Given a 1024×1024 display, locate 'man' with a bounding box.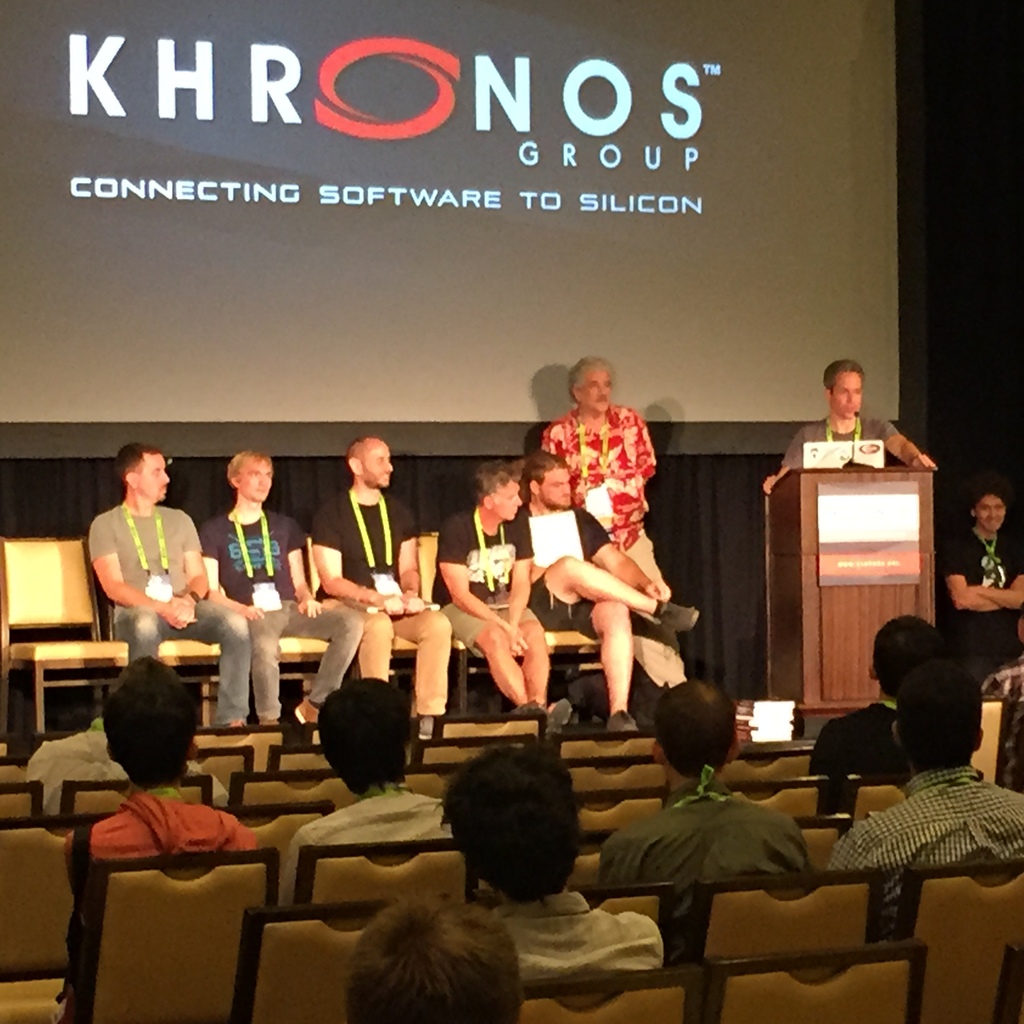
Located: pyautogui.locateOnScreen(511, 450, 701, 733).
